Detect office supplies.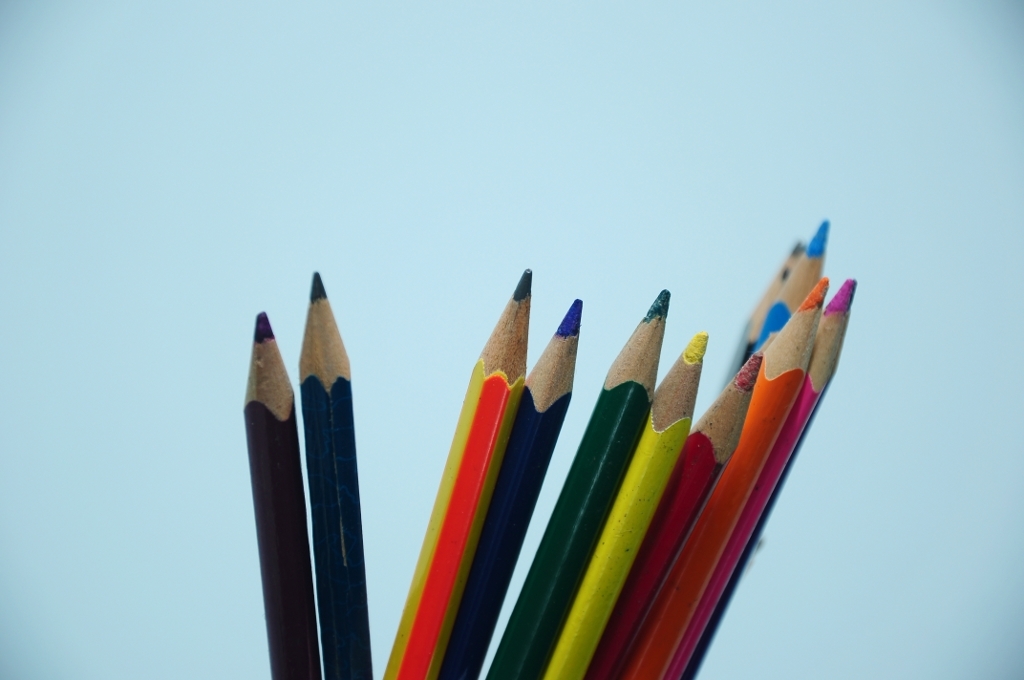
Detected at 658, 282, 860, 679.
